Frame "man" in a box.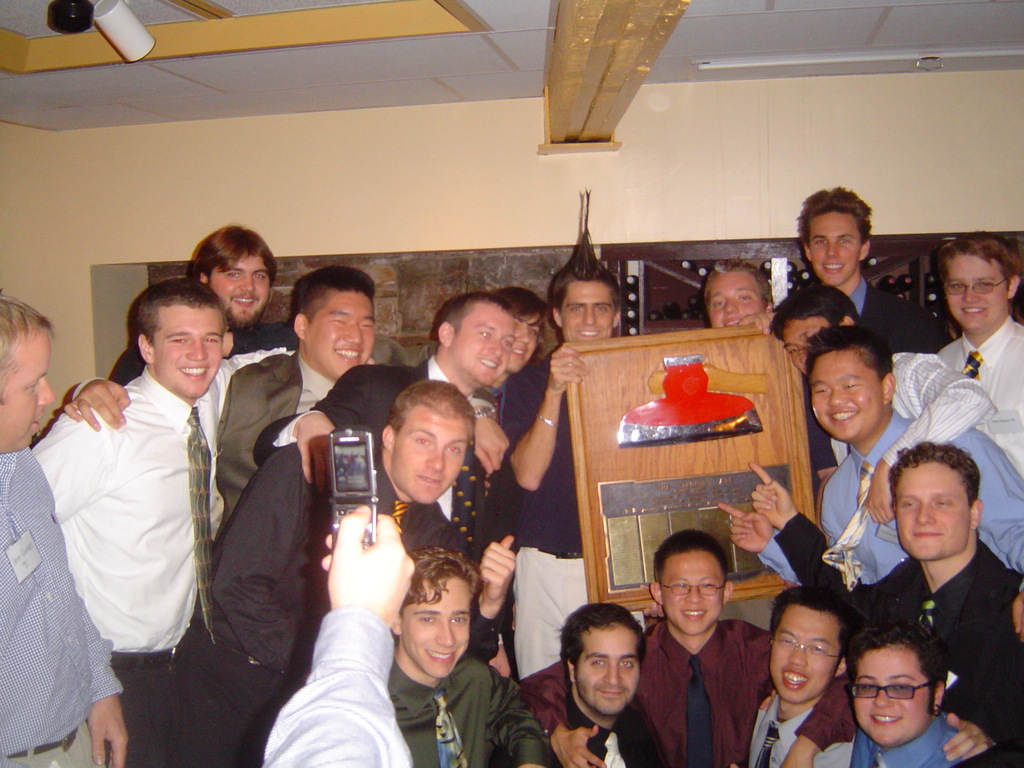
(left=502, top=219, right=633, bottom=680).
